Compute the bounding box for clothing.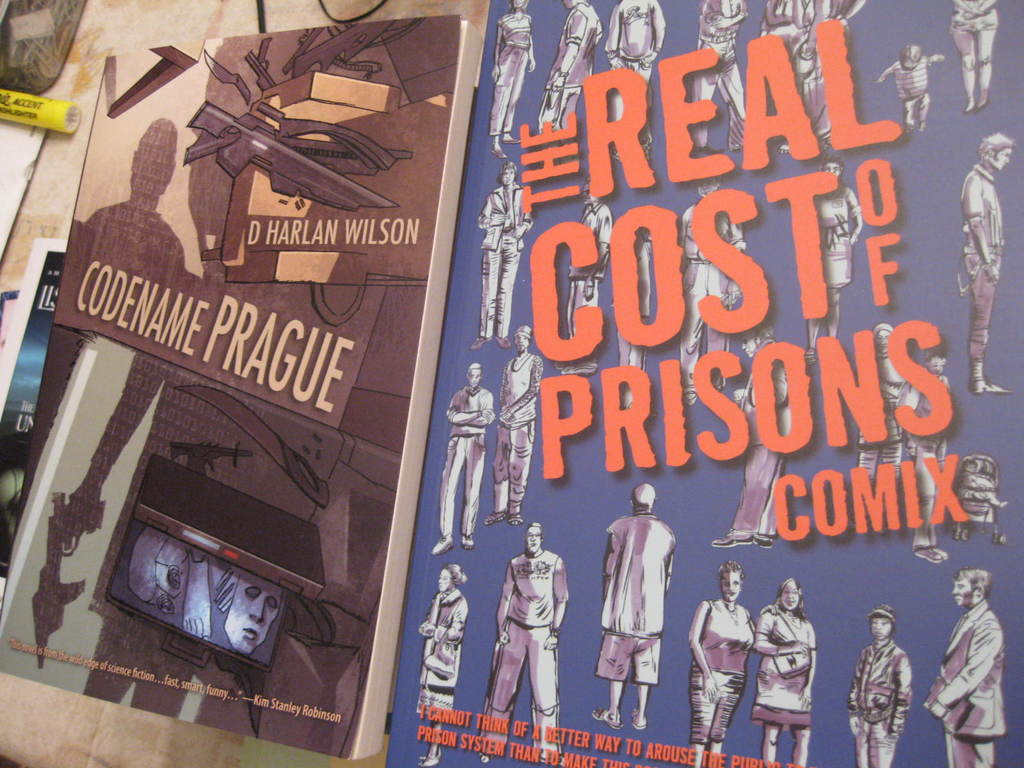
x1=603, y1=491, x2=688, y2=719.
